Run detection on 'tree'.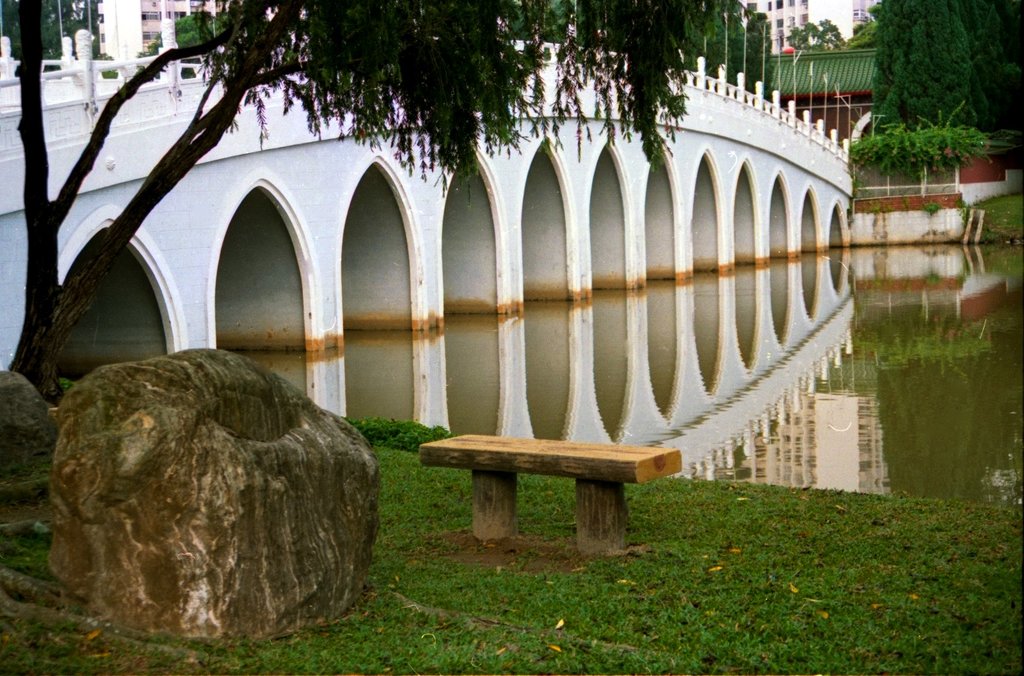
Result: x1=847 y1=16 x2=888 y2=46.
